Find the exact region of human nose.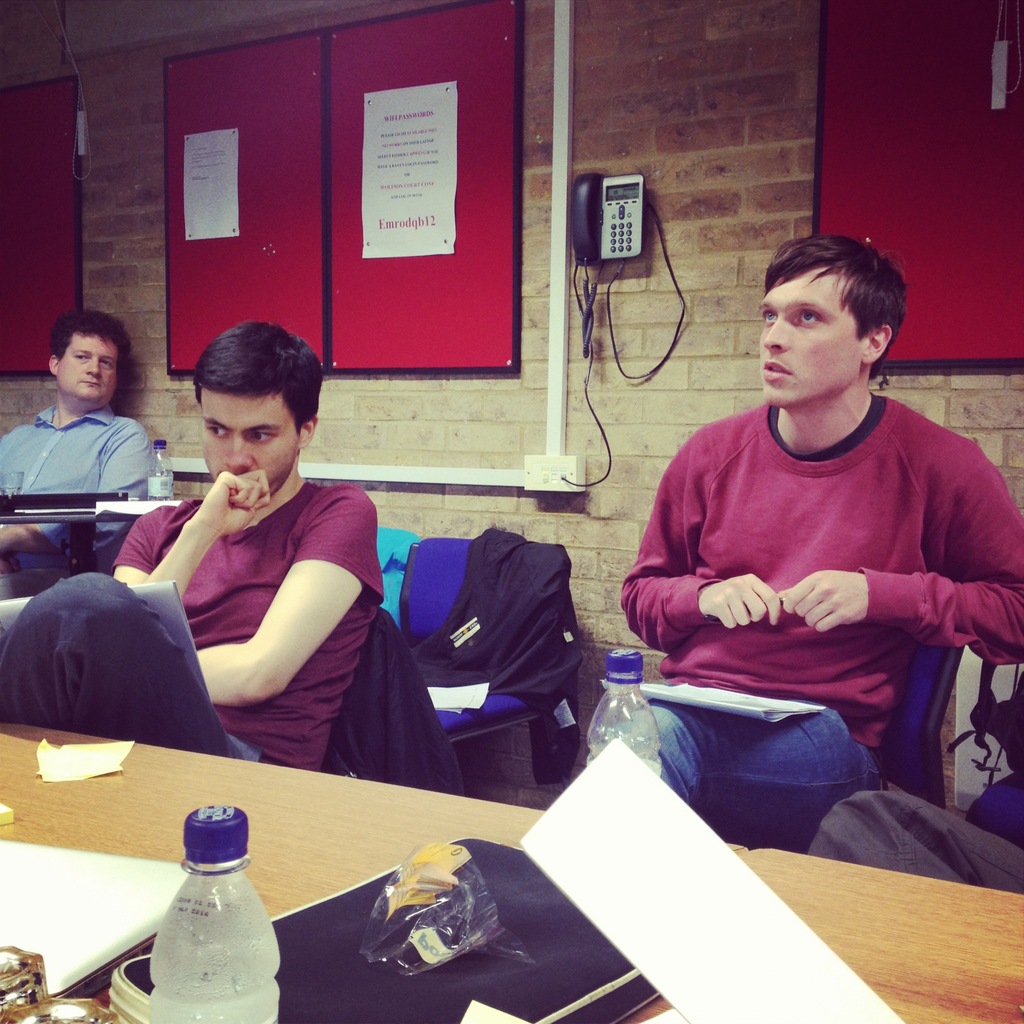
Exact region: rect(766, 316, 792, 355).
